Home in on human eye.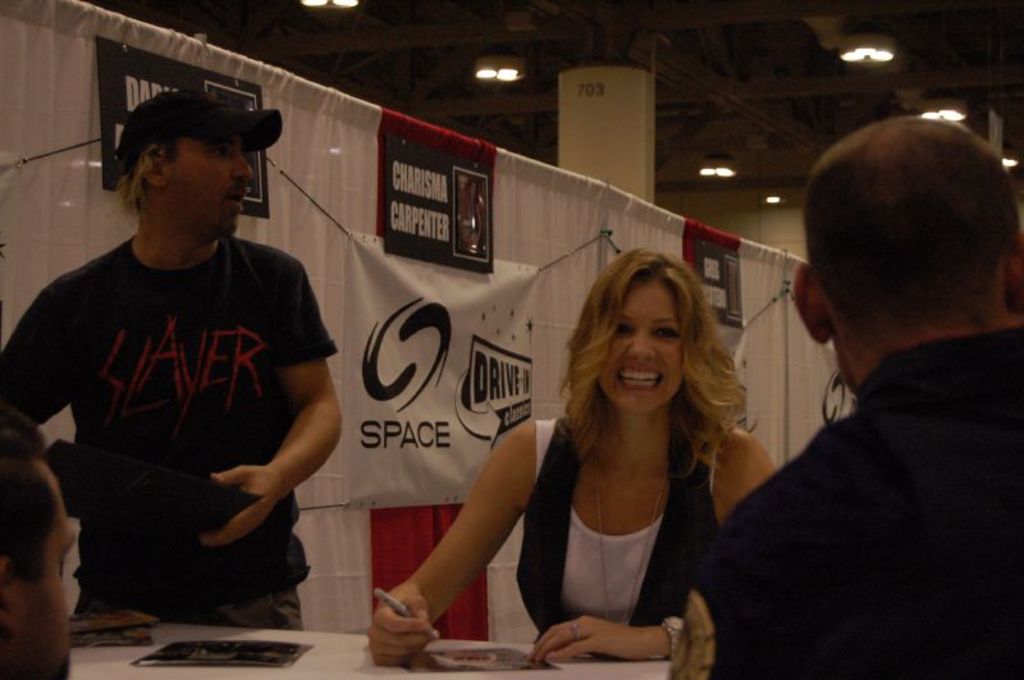
Homed in at 202/146/229/156.
